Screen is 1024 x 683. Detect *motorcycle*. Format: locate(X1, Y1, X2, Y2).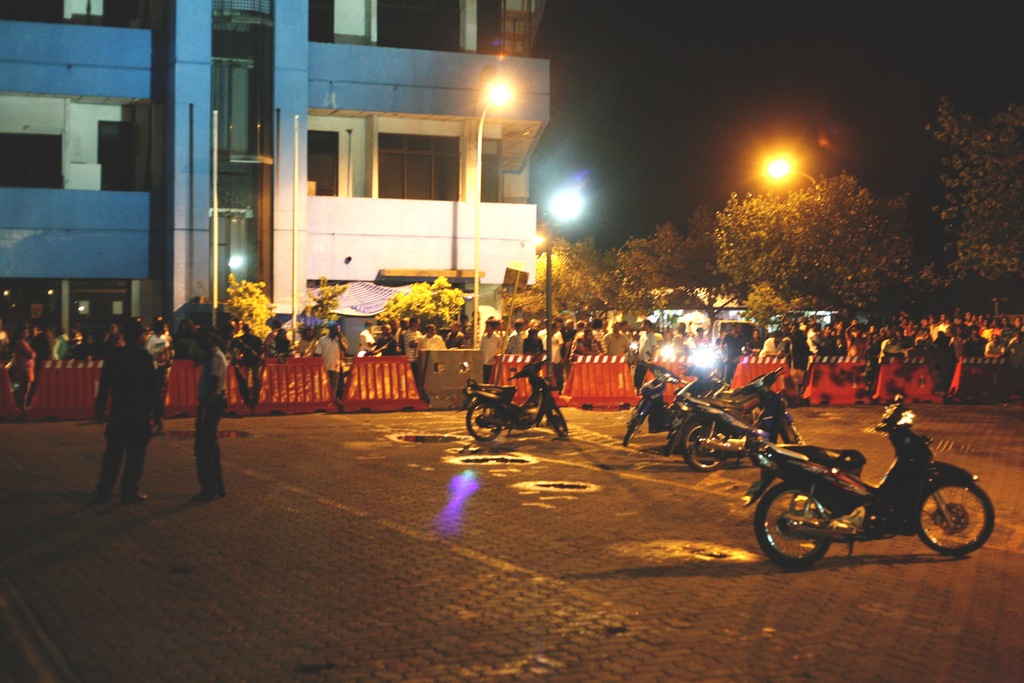
locate(460, 352, 572, 445).
